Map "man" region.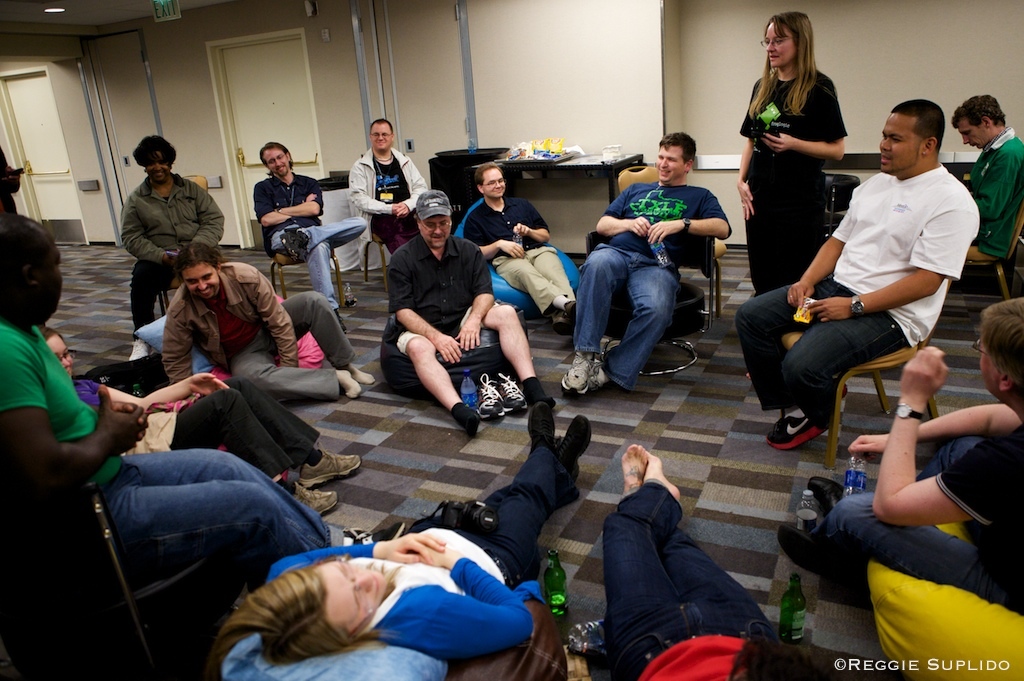
Mapped to [160, 241, 375, 405].
